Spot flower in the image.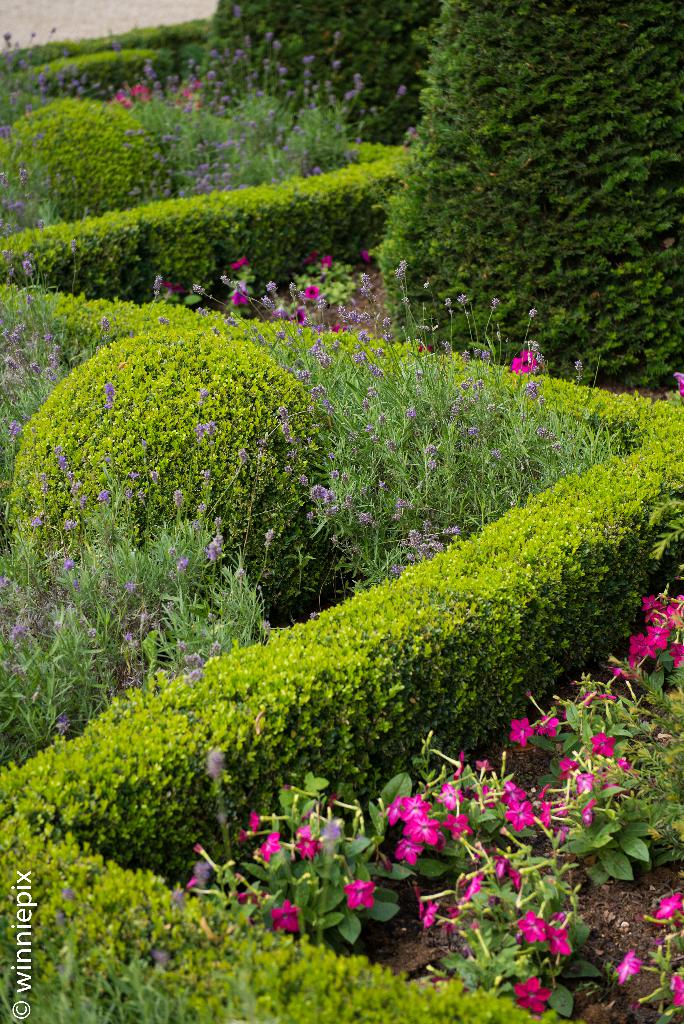
flower found at x1=345 y1=879 x2=377 y2=909.
